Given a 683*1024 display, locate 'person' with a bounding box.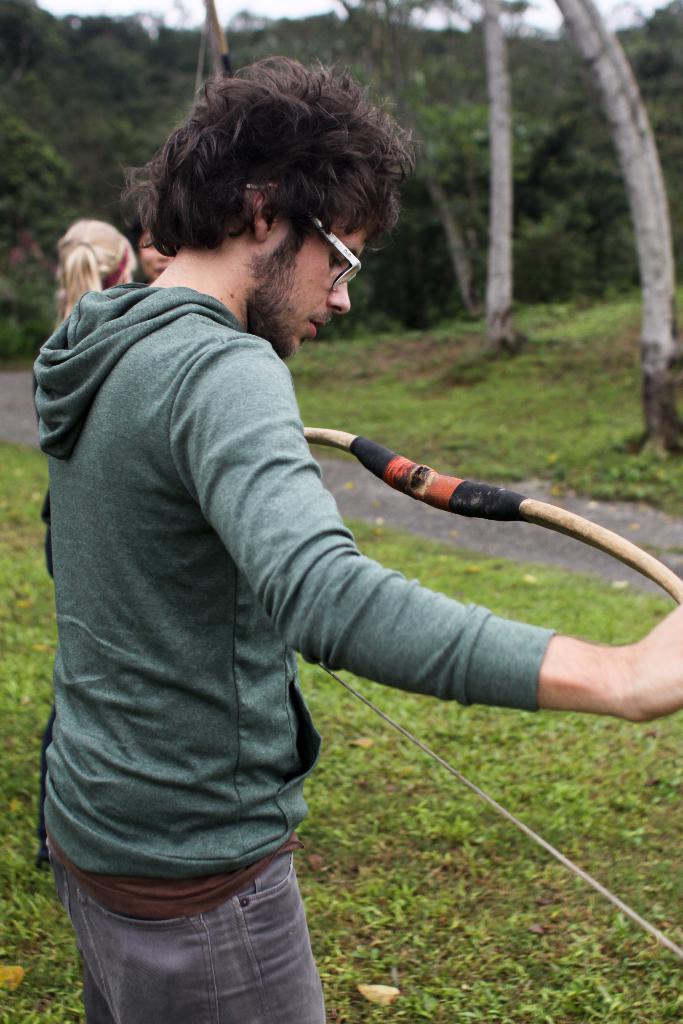
Located: {"left": 44, "top": 152, "right": 582, "bottom": 1012}.
